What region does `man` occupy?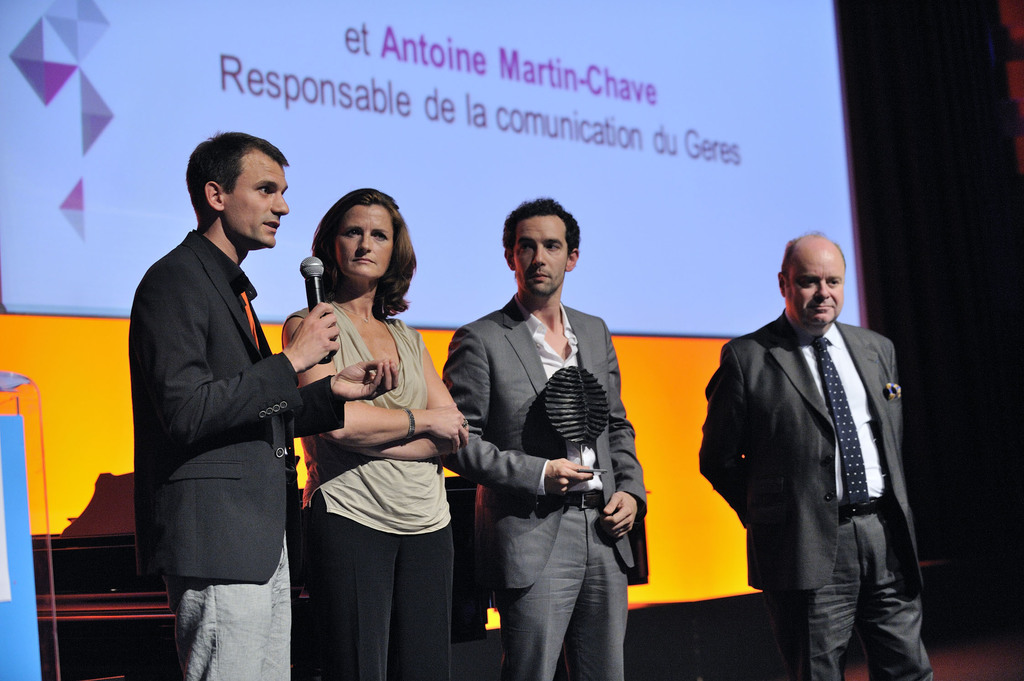
select_region(440, 198, 646, 680).
